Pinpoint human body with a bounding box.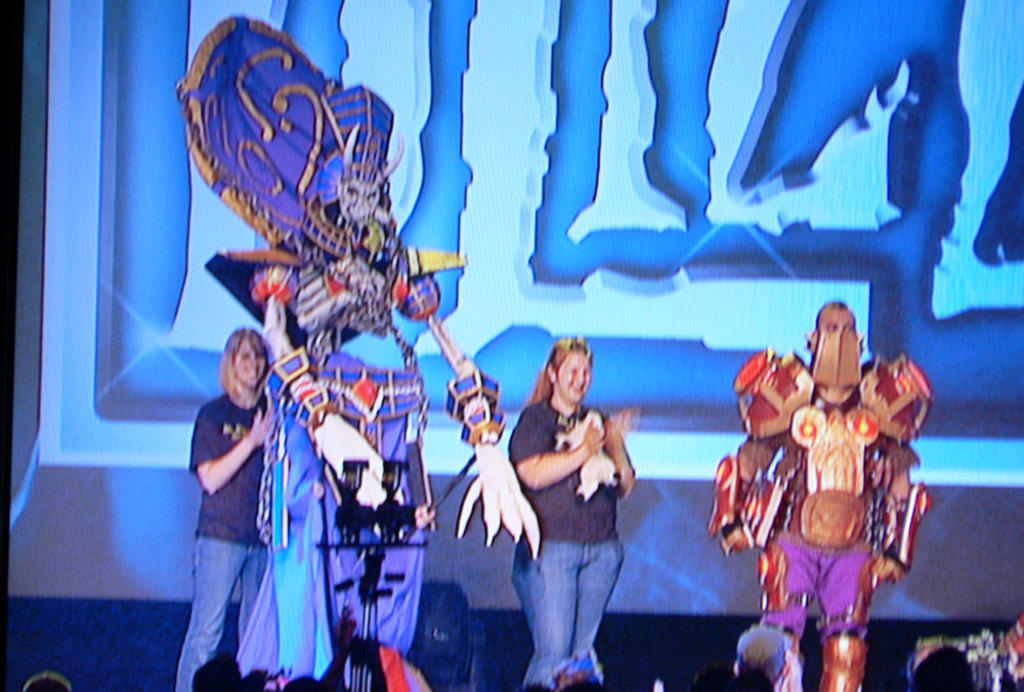
<box>714,369,910,691</box>.
